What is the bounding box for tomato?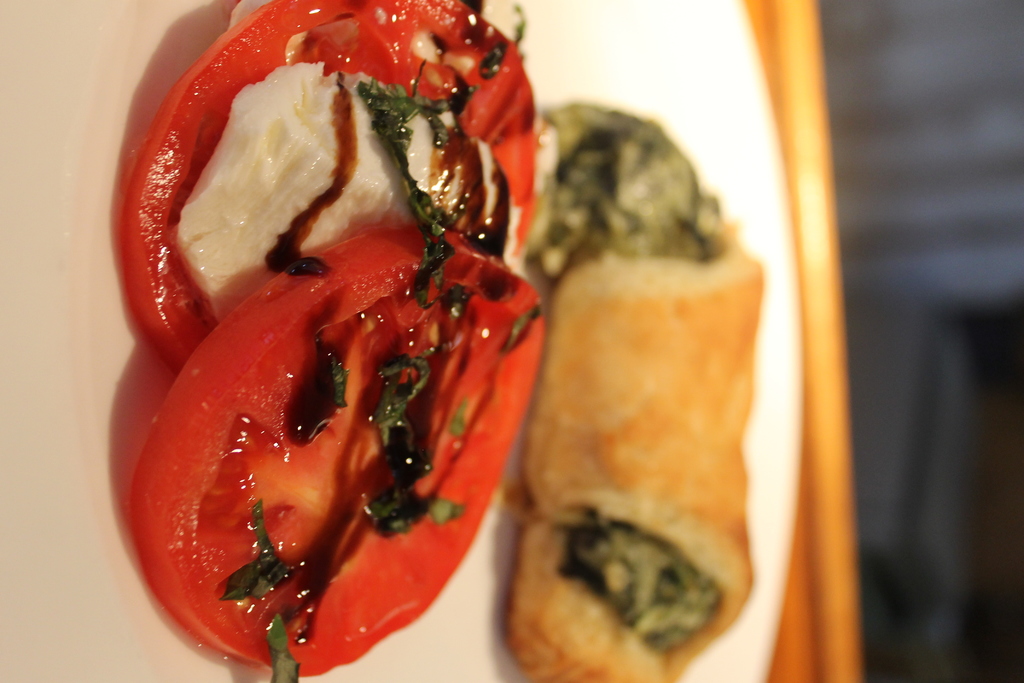
(x1=125, y1=214, x2=546, y2=682).
